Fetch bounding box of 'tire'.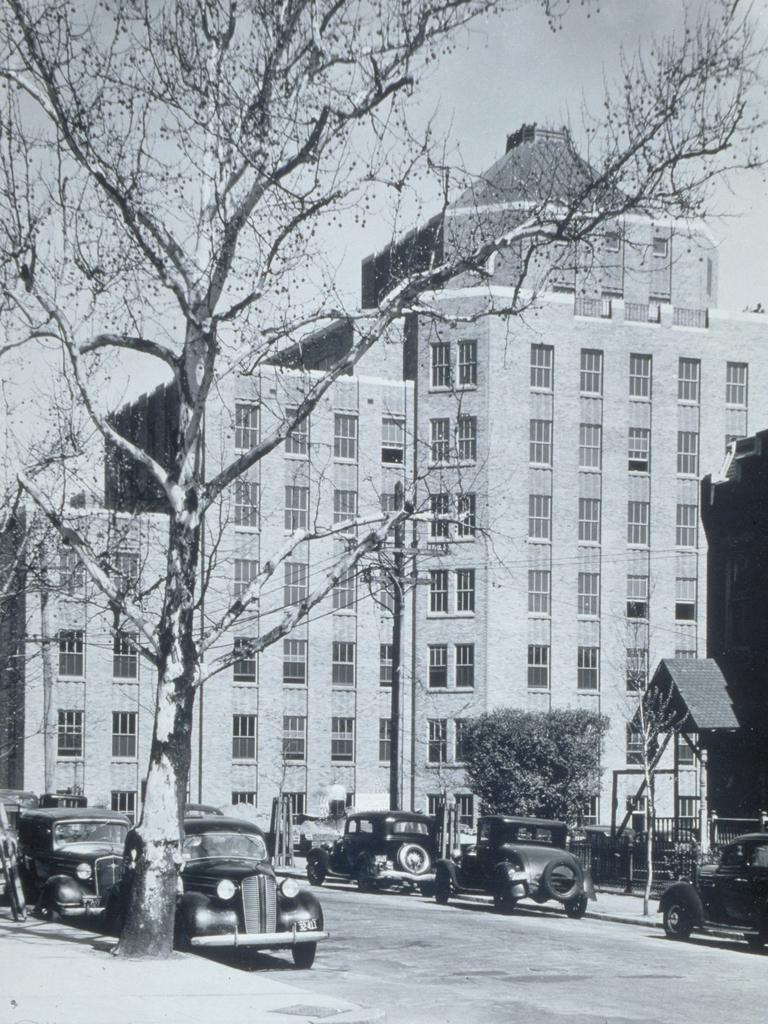
Bbox: 567, 893, 586, 920.
